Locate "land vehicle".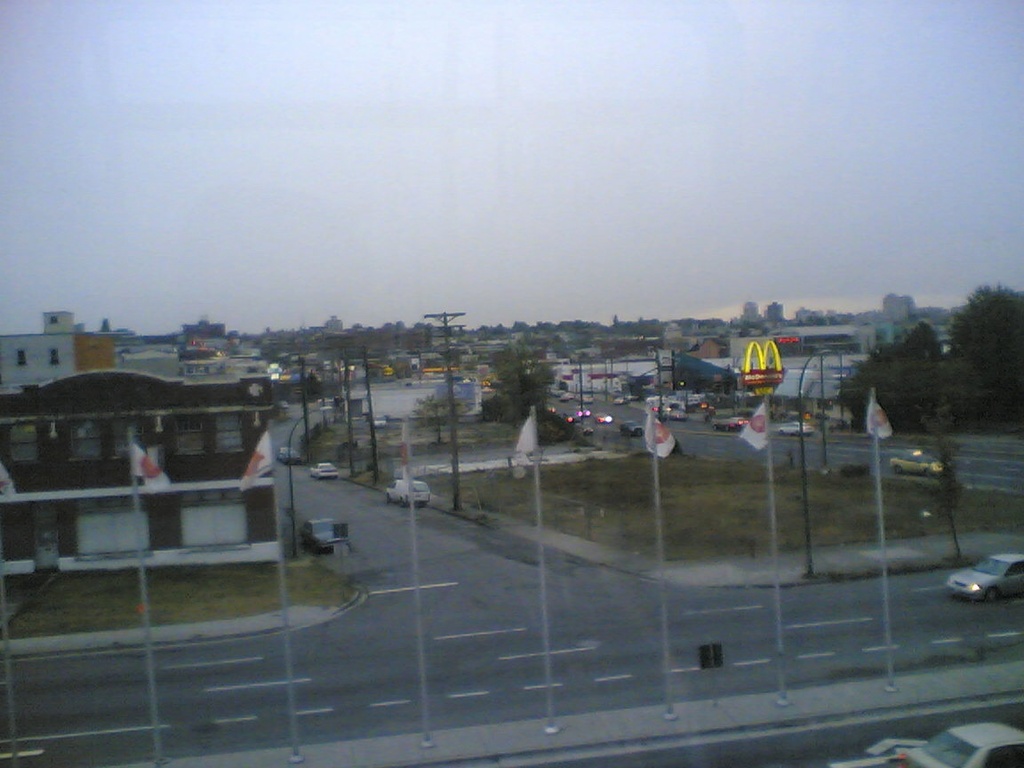
Bounding box: select_region(716, 416, 751, 429).
